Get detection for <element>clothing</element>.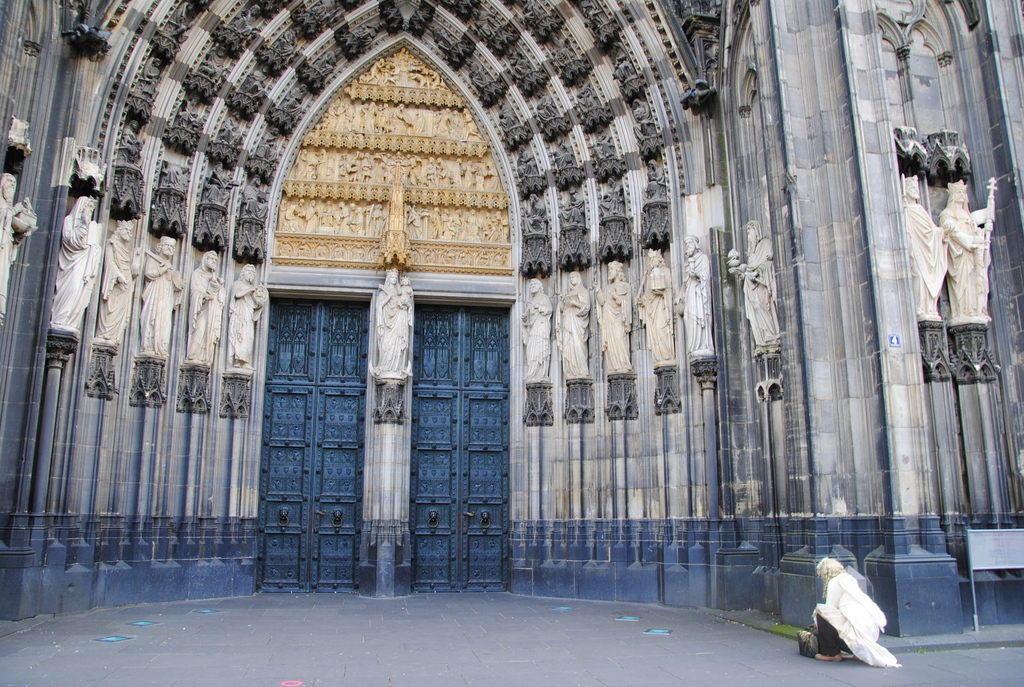
Detection: bbox=(596, 280, 631, 370).
